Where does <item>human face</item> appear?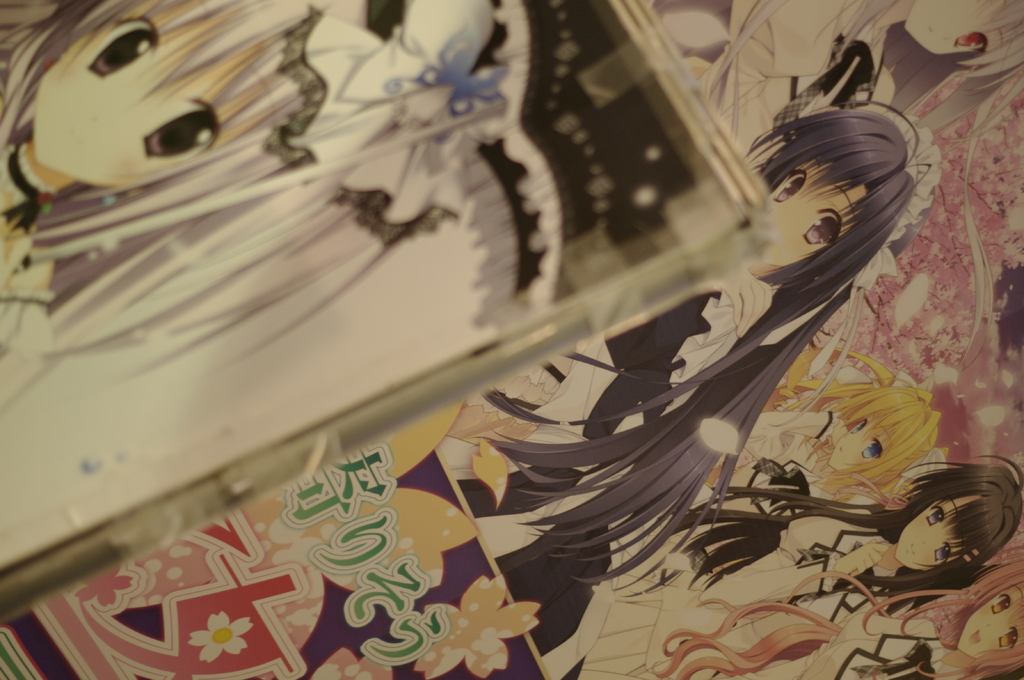
Appears at [897, 497, 982, 574].
